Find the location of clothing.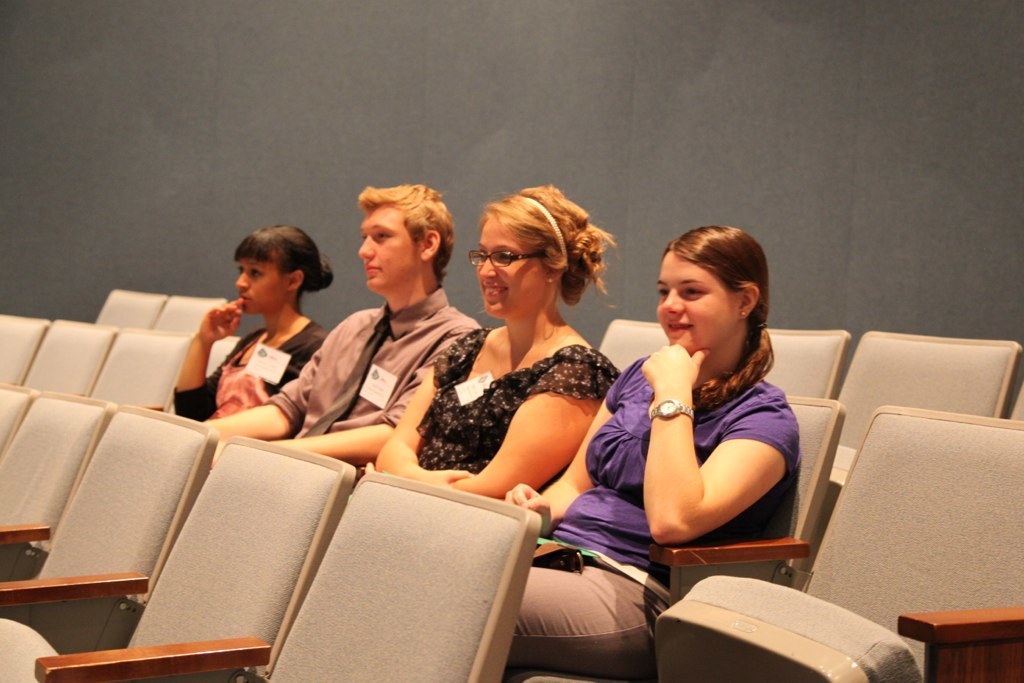
Location: x1=269, y1=282, x2=474, y2=426.
